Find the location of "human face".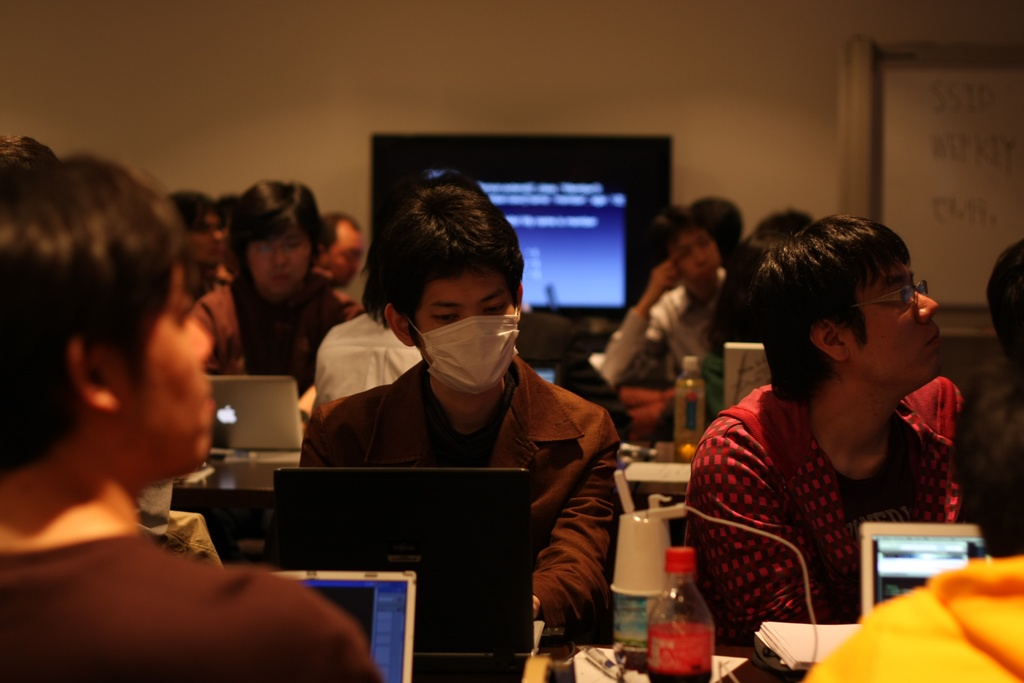
Location: bbox=(851, 259, 942, 402).
